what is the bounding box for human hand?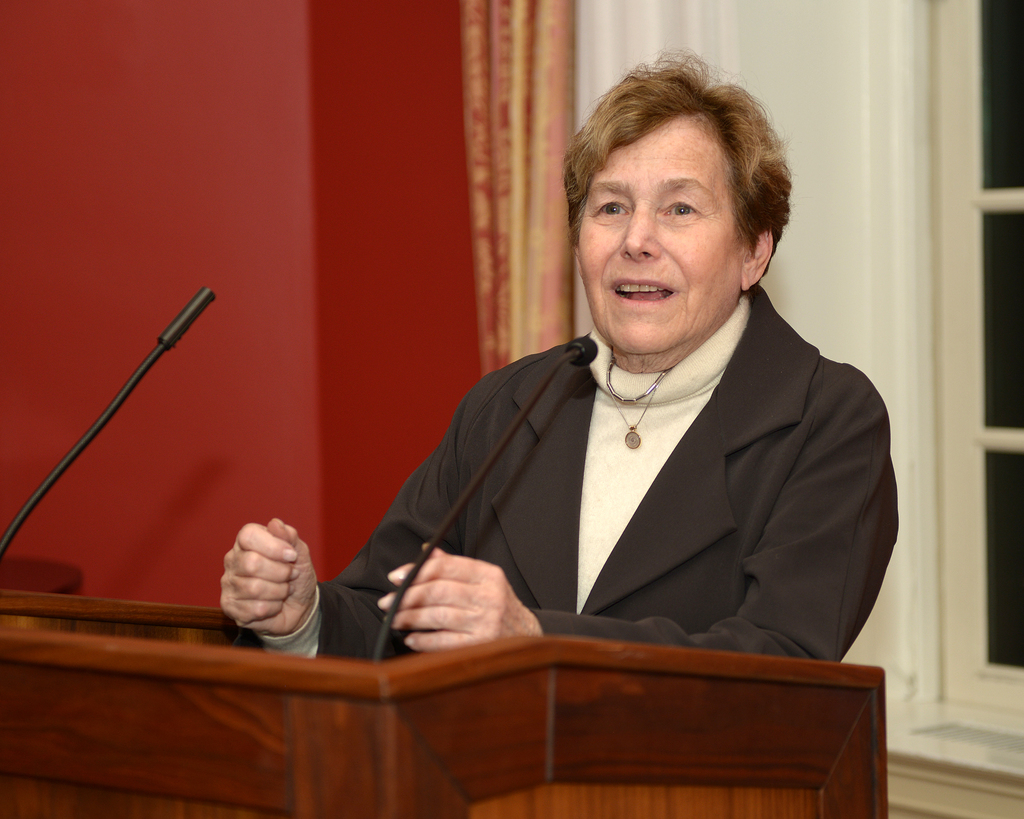
(left=202, top=528, right=310, bottom=627).
